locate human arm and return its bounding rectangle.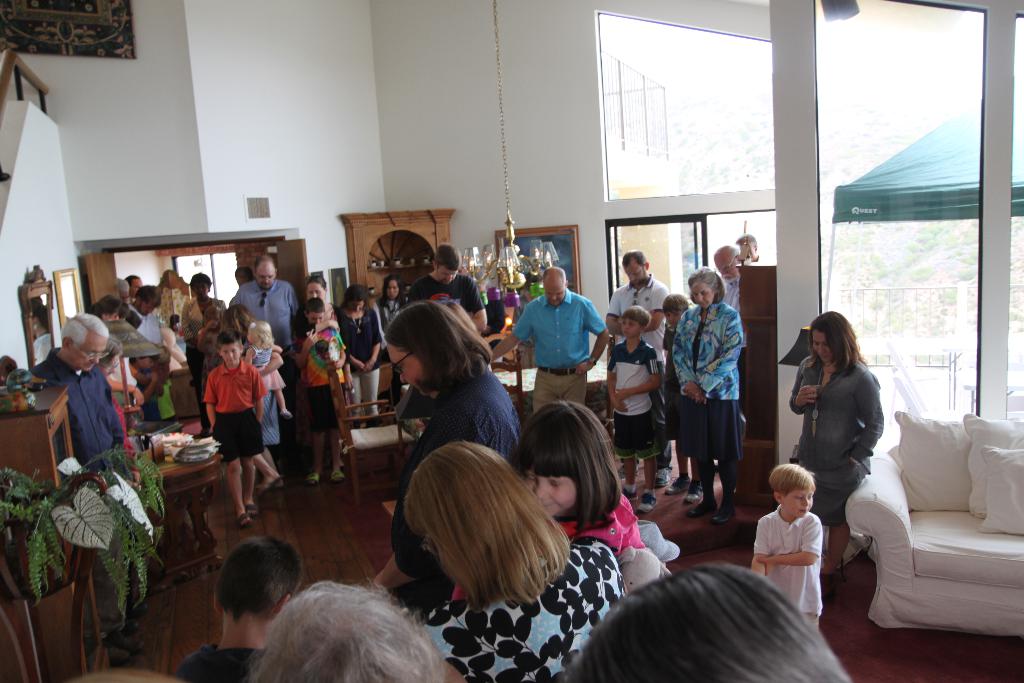
372,418,483,597.
